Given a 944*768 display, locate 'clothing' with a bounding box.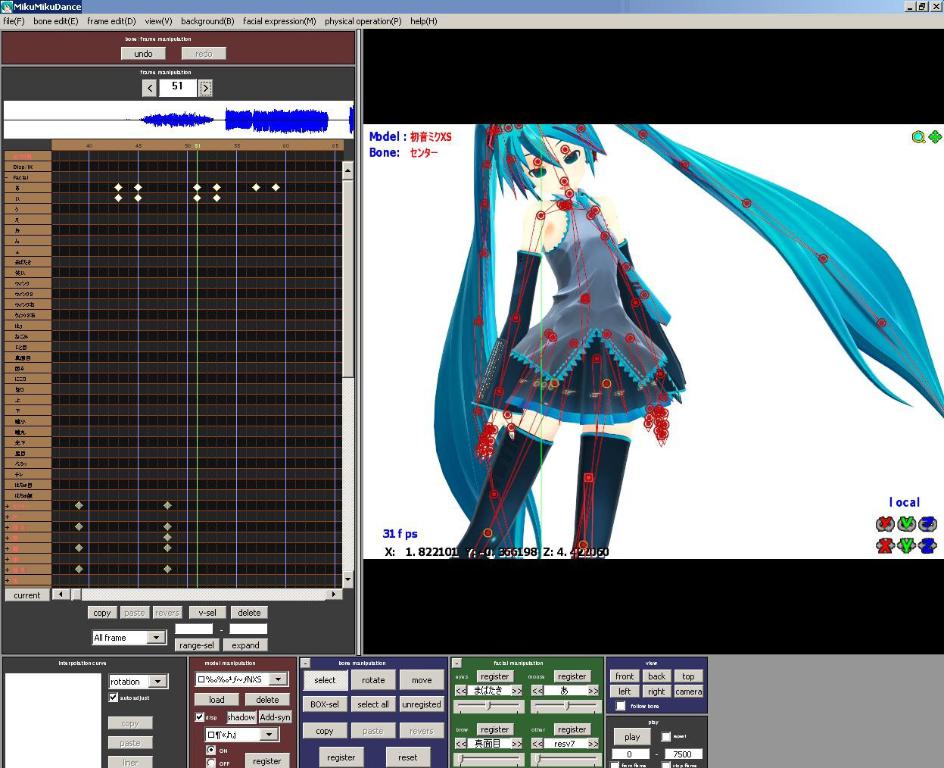
Located: <bbox>469, 192, 682, 419</bbox>.
